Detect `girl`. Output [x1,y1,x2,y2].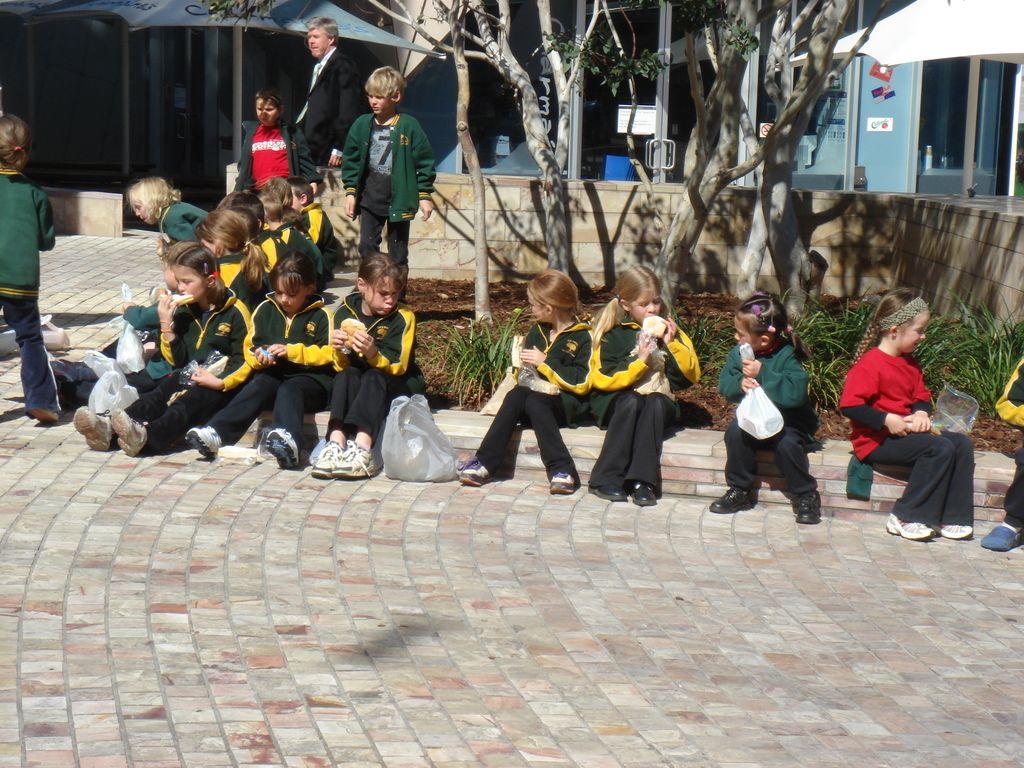
[584,260,707,506].
